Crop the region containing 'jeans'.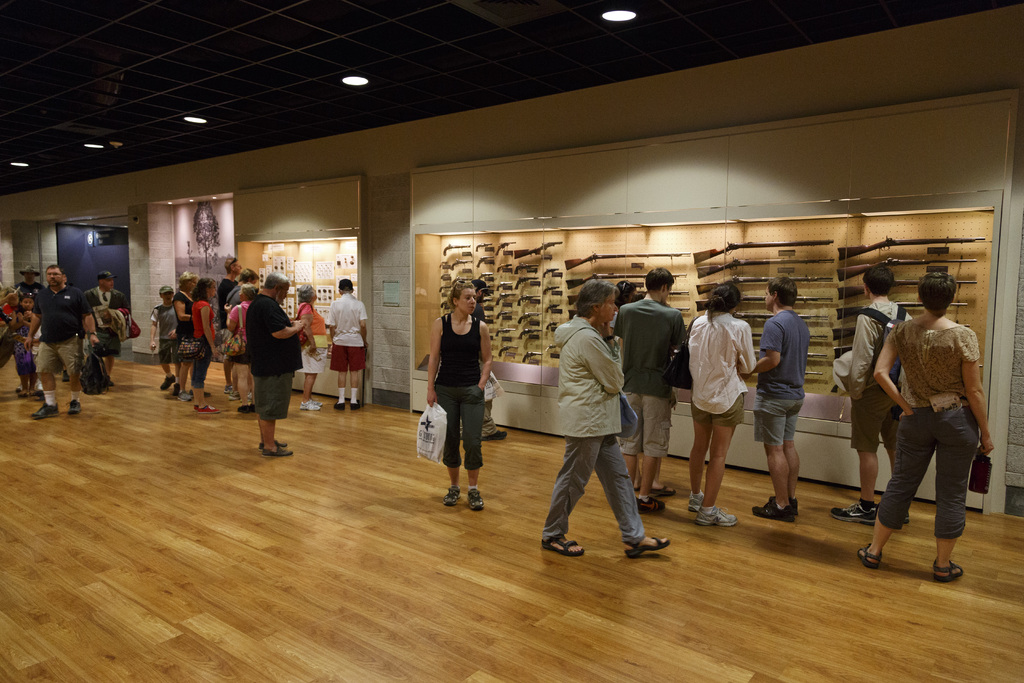
Crop region: BBox(754, 394, 801, 441).
